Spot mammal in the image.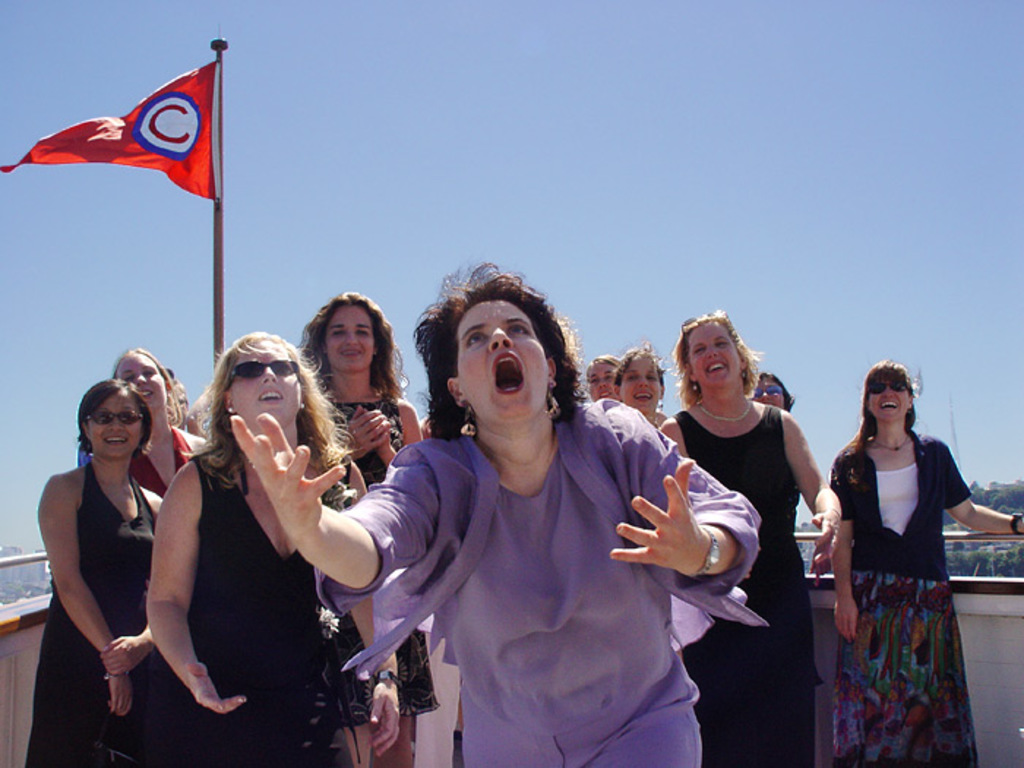
mammal found at Rect(610, 342, 669, 433).
